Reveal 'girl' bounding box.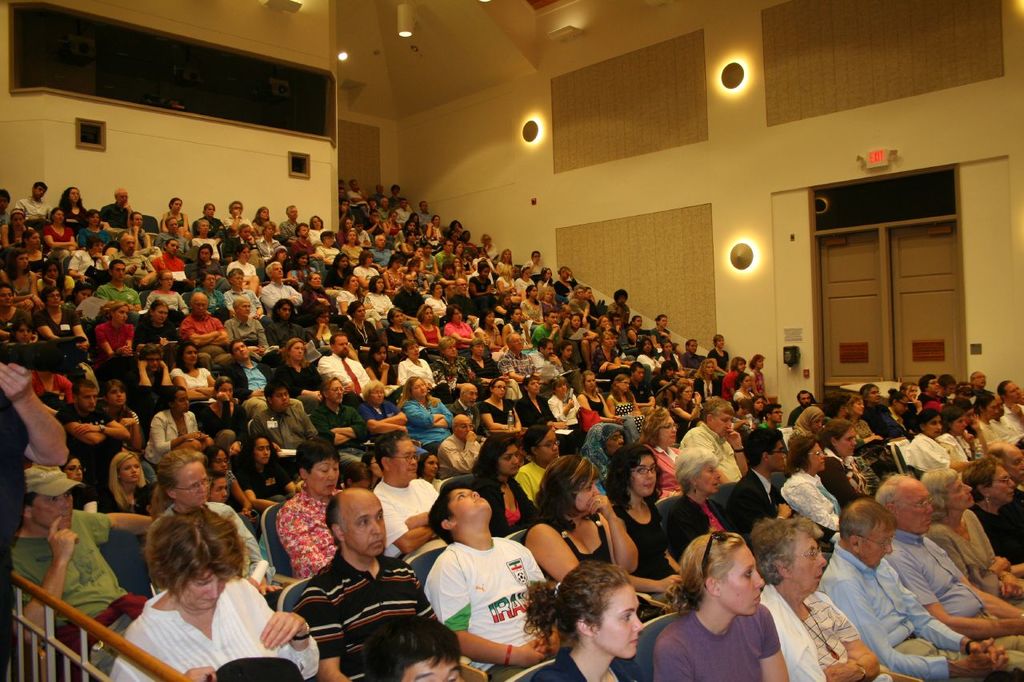
Revealed: BBox(266, 248, 293, 281).
